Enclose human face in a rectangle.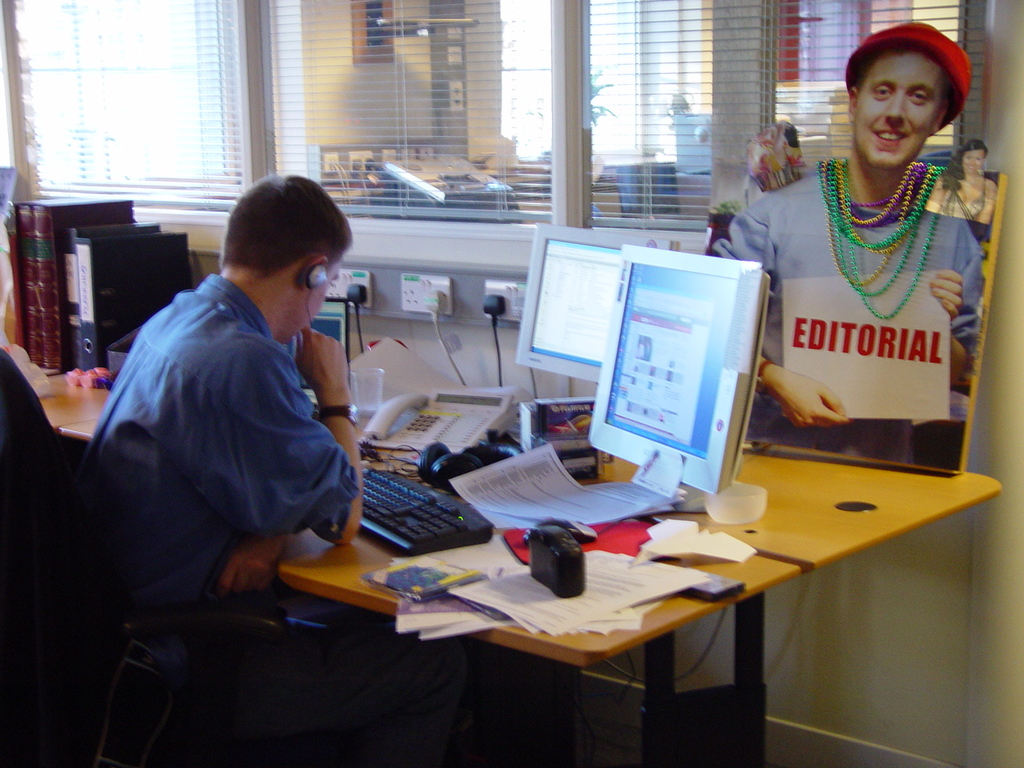
l=285, t=258, r=338, b=346.
